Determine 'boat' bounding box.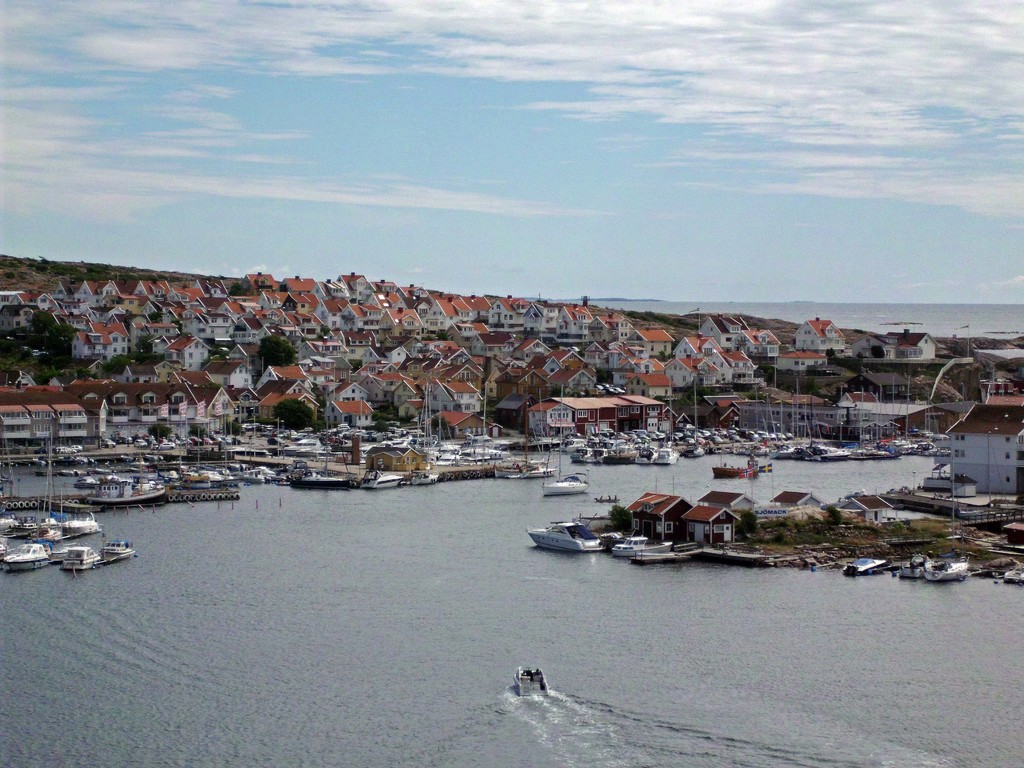
Determined: Rect(525, 510, 605, 552).
